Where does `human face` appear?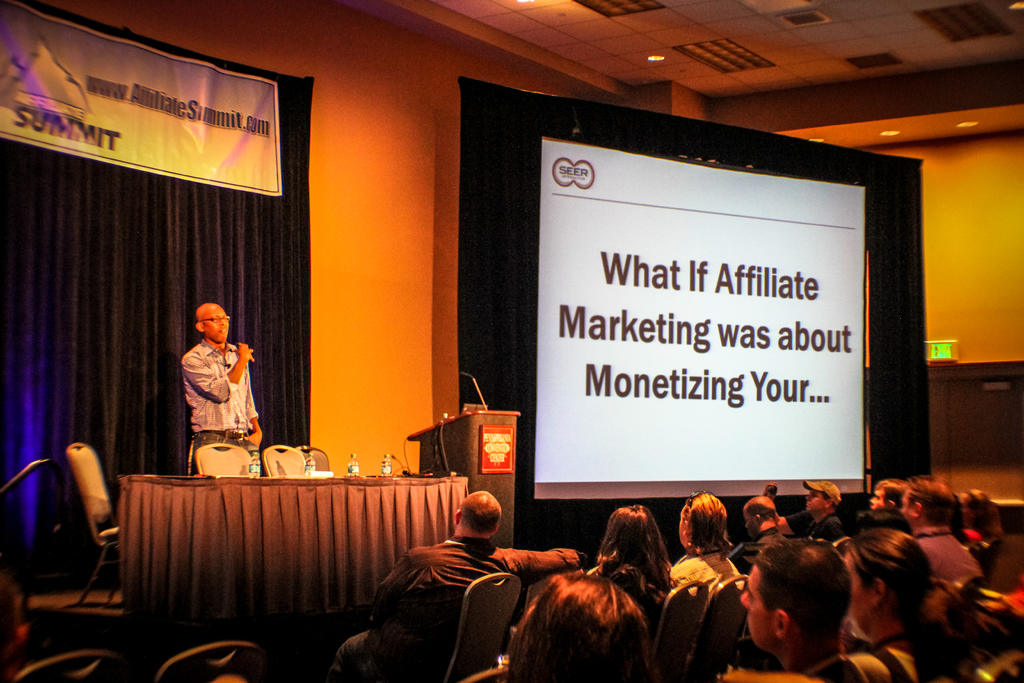
Appears at 805, 490, 826, 509.
